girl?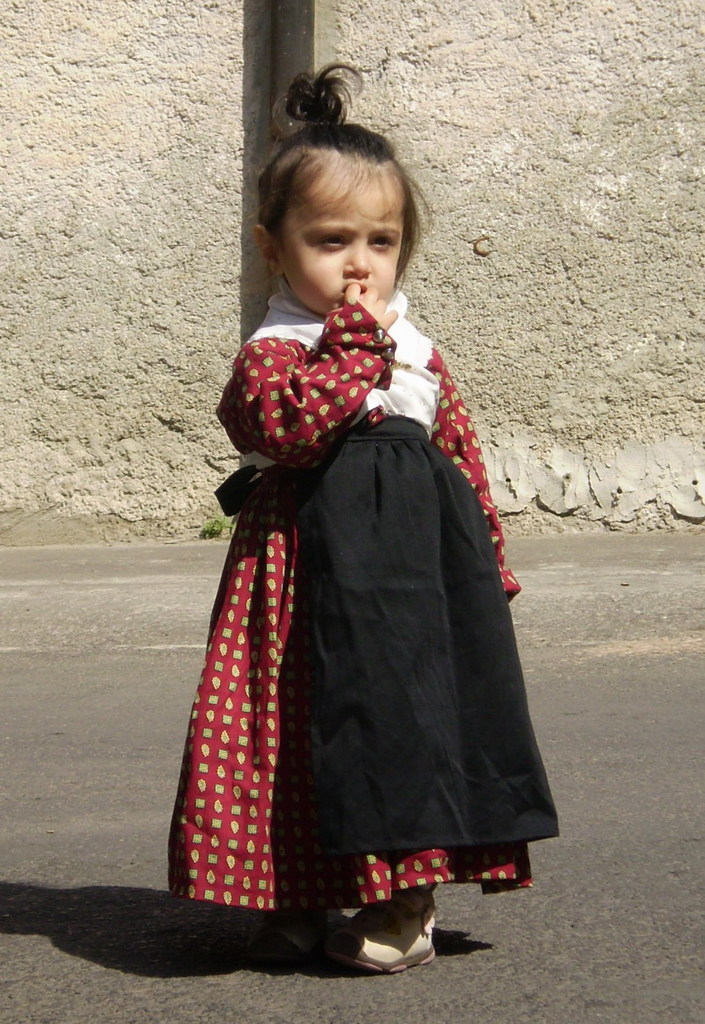
bbox=(178, 51, 564, 977)
